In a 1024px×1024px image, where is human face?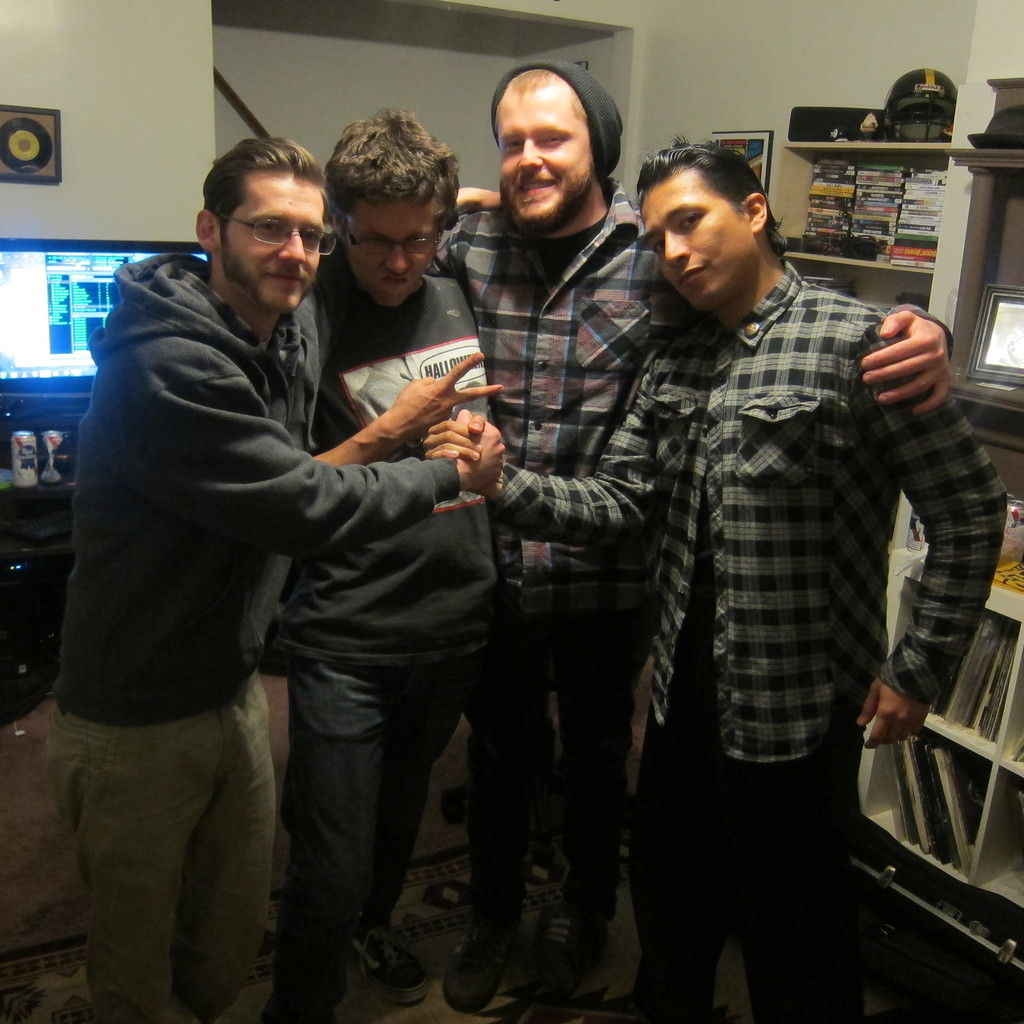
[340,192,438,298].
